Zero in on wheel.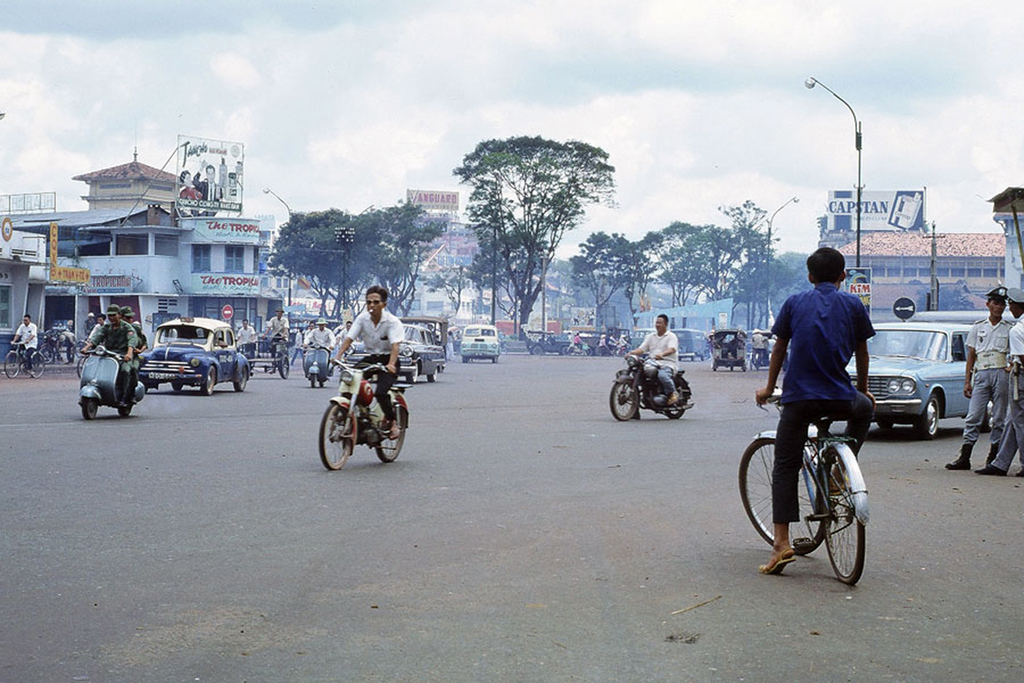
Zeroed in: locate(316, 403, 363, 473).
